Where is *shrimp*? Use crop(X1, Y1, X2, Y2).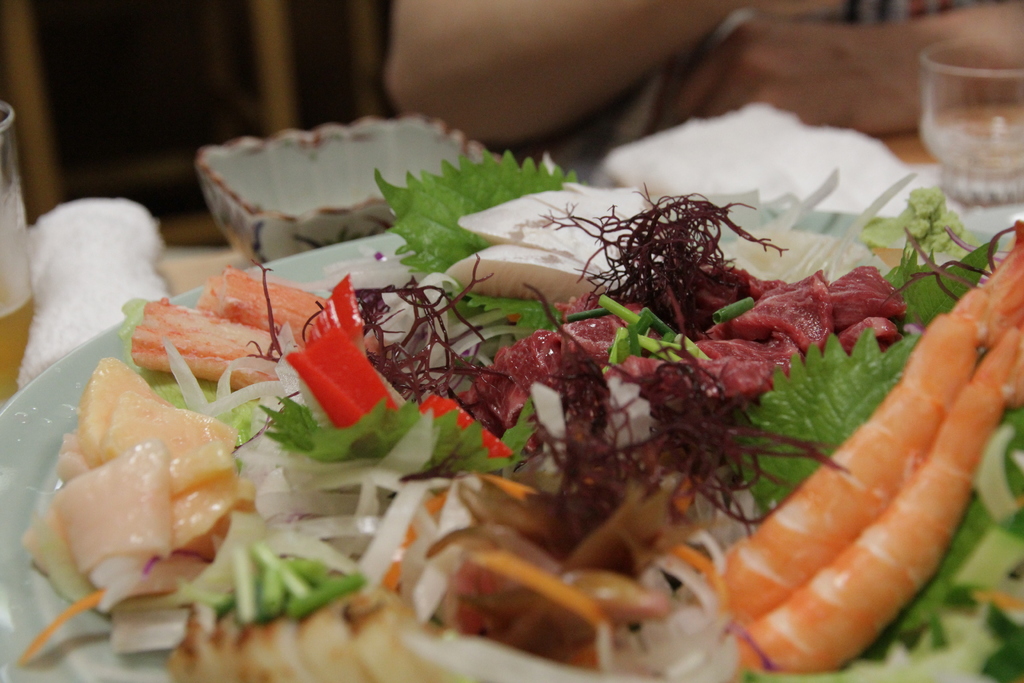
crop(735, 319, 1023, 672).
